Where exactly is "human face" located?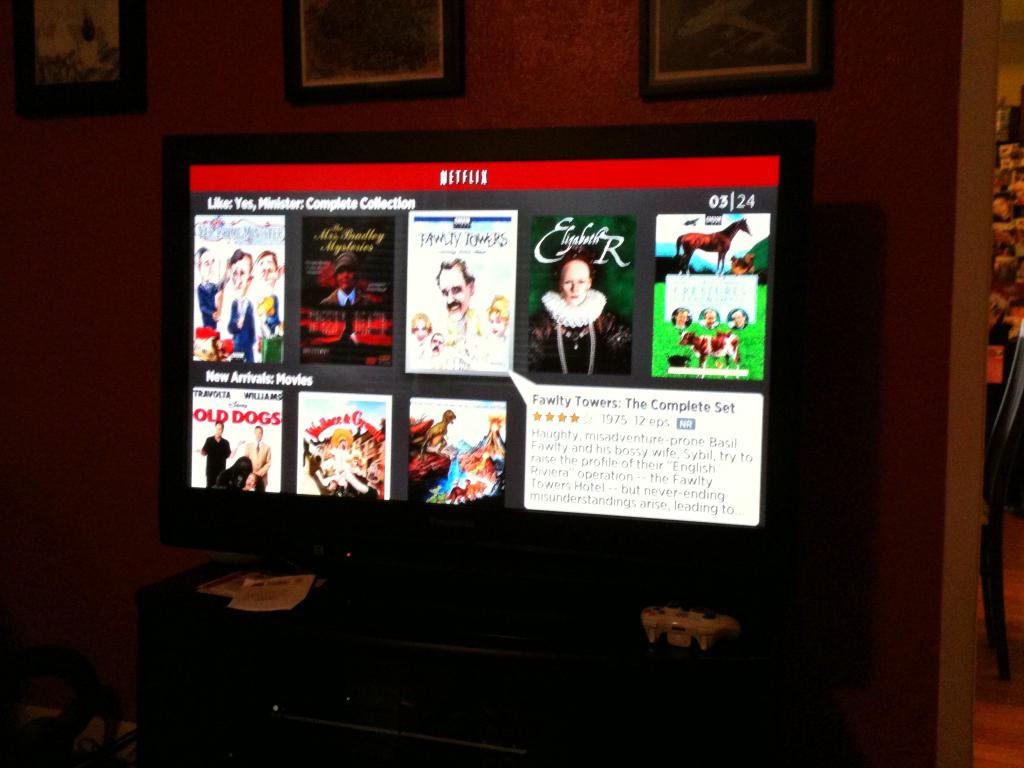
Its bounding box is left=333, top=262, right=358, bottom=291.
